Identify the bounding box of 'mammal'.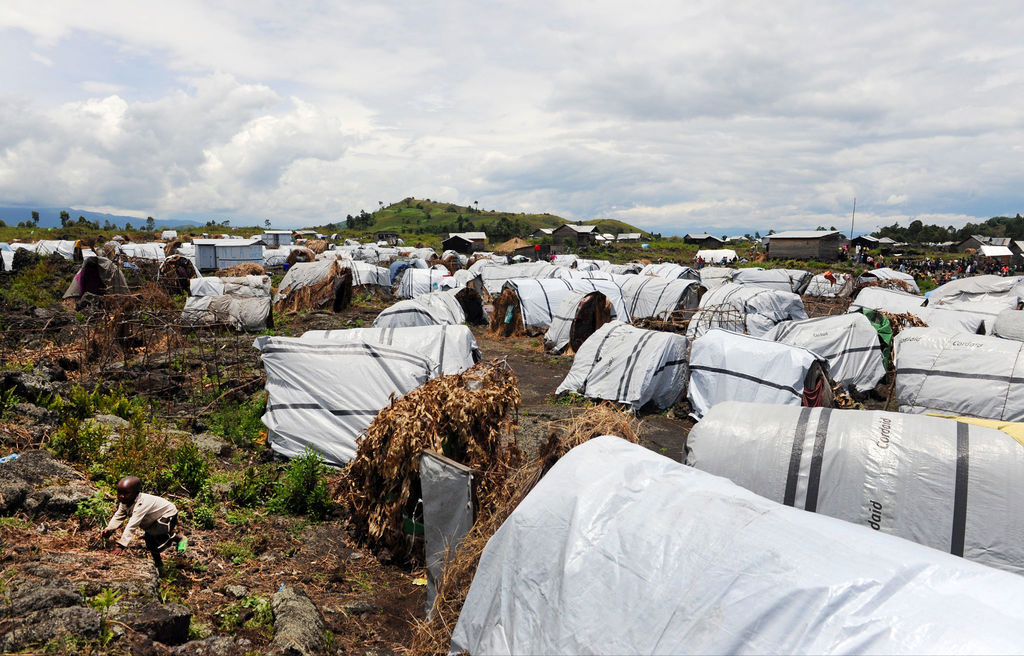
100, 484, 180, 564.
